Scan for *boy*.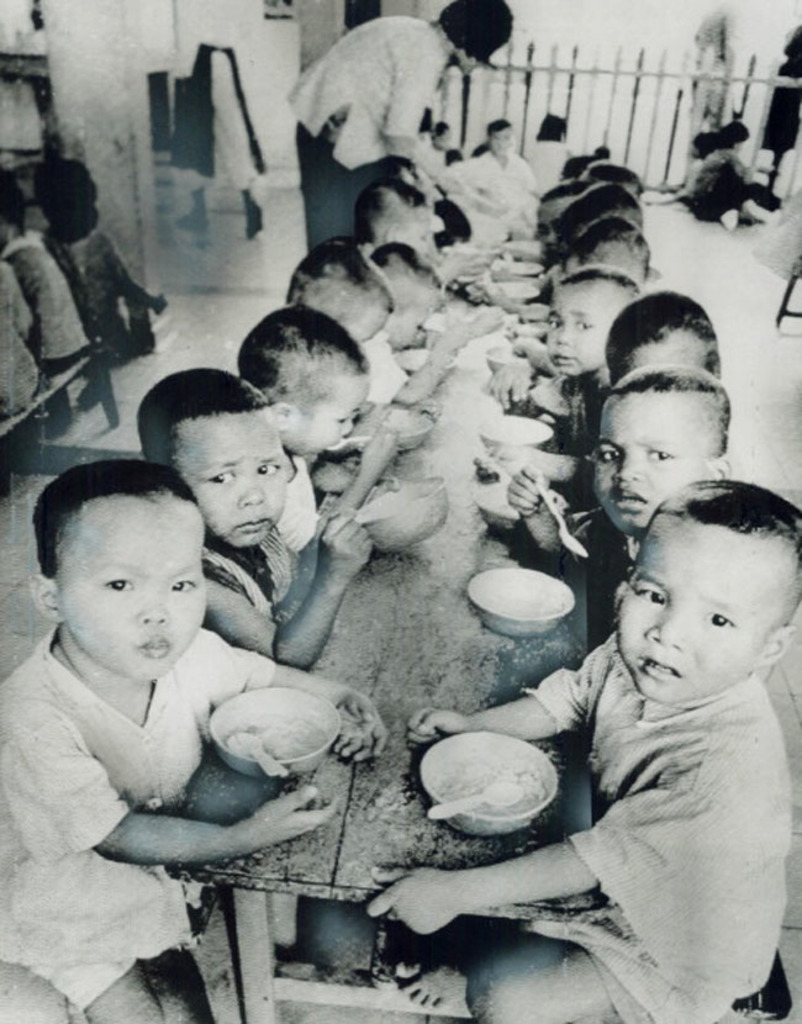
Scan result: rect(0, 171, 95, 363).
